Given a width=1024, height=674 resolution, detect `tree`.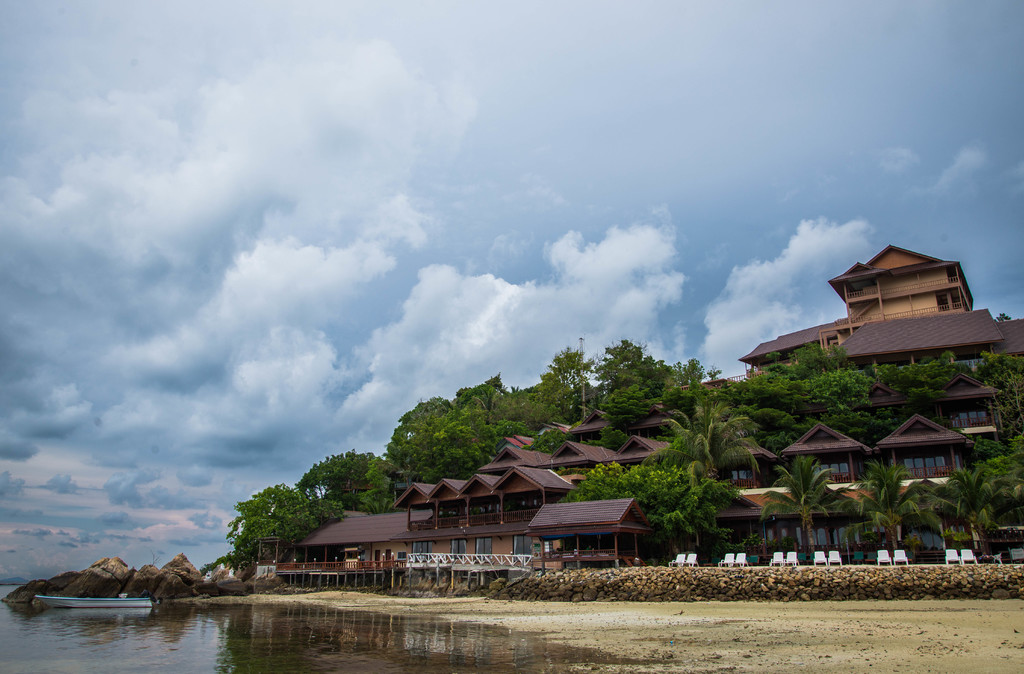
(left=307, top=457, right=391, bottom=505).
